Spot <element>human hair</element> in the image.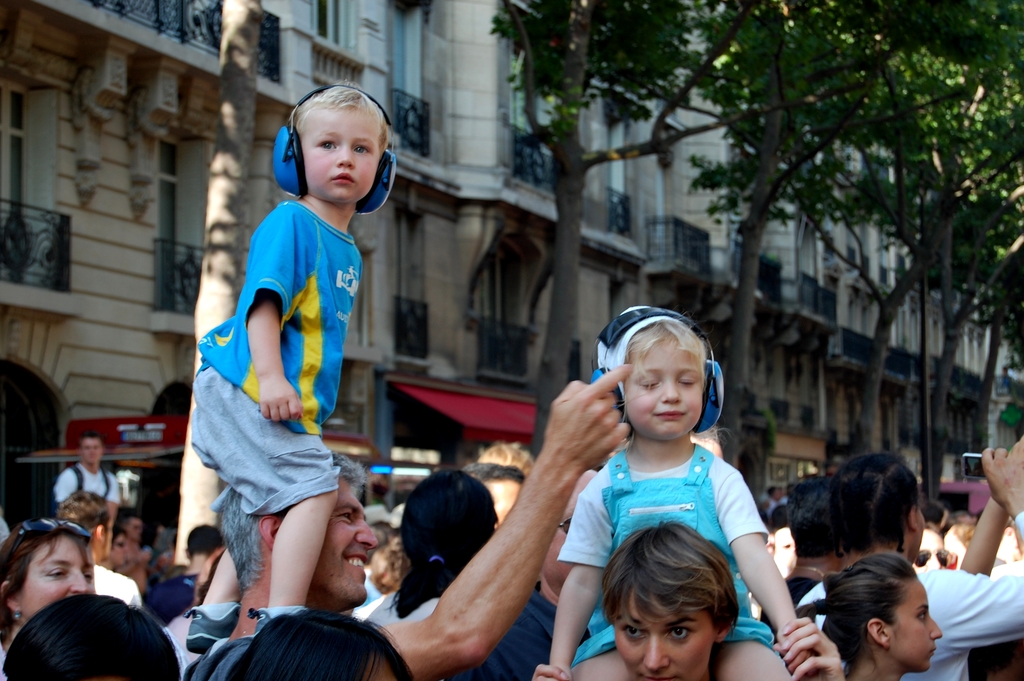
<element>human hair</element> found at [394, 463, 491, 612].
